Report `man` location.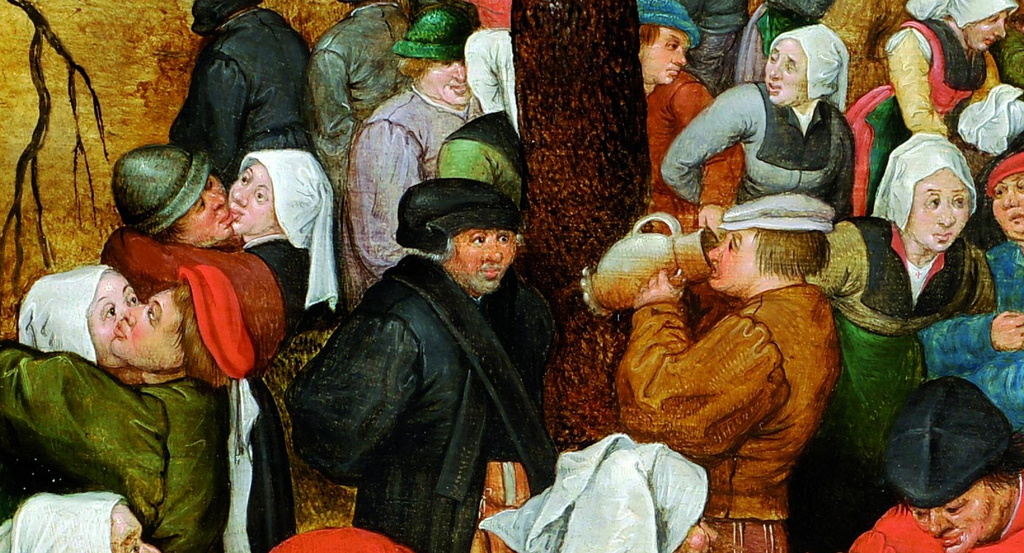
Report: 286/176/573/552.
